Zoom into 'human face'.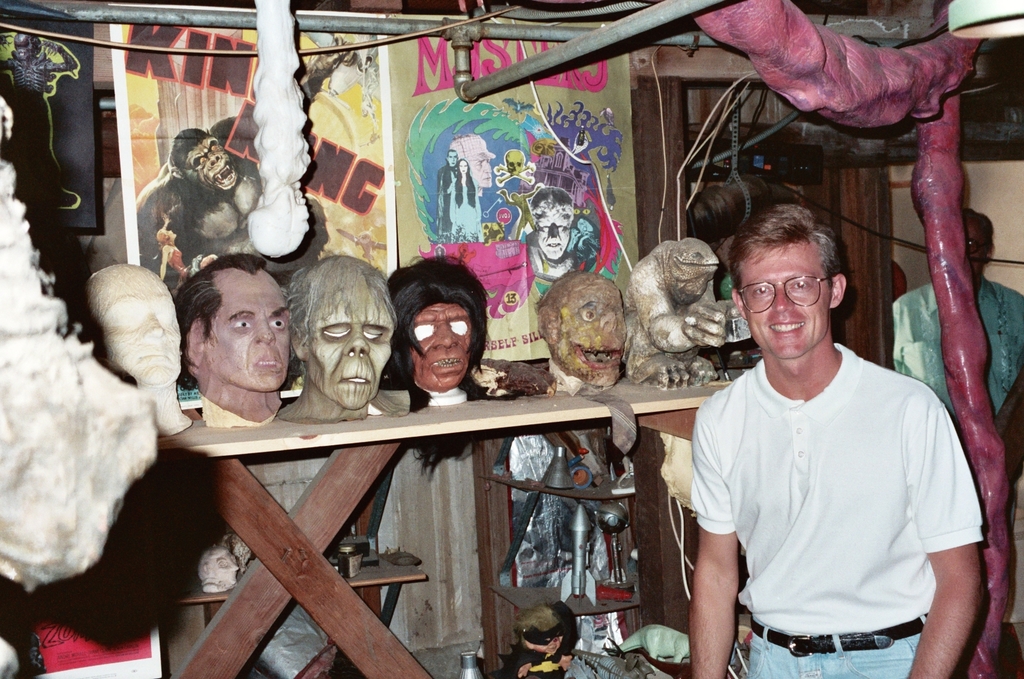
Zoom target: (left=304, top=280, right=392, bottom=412).
